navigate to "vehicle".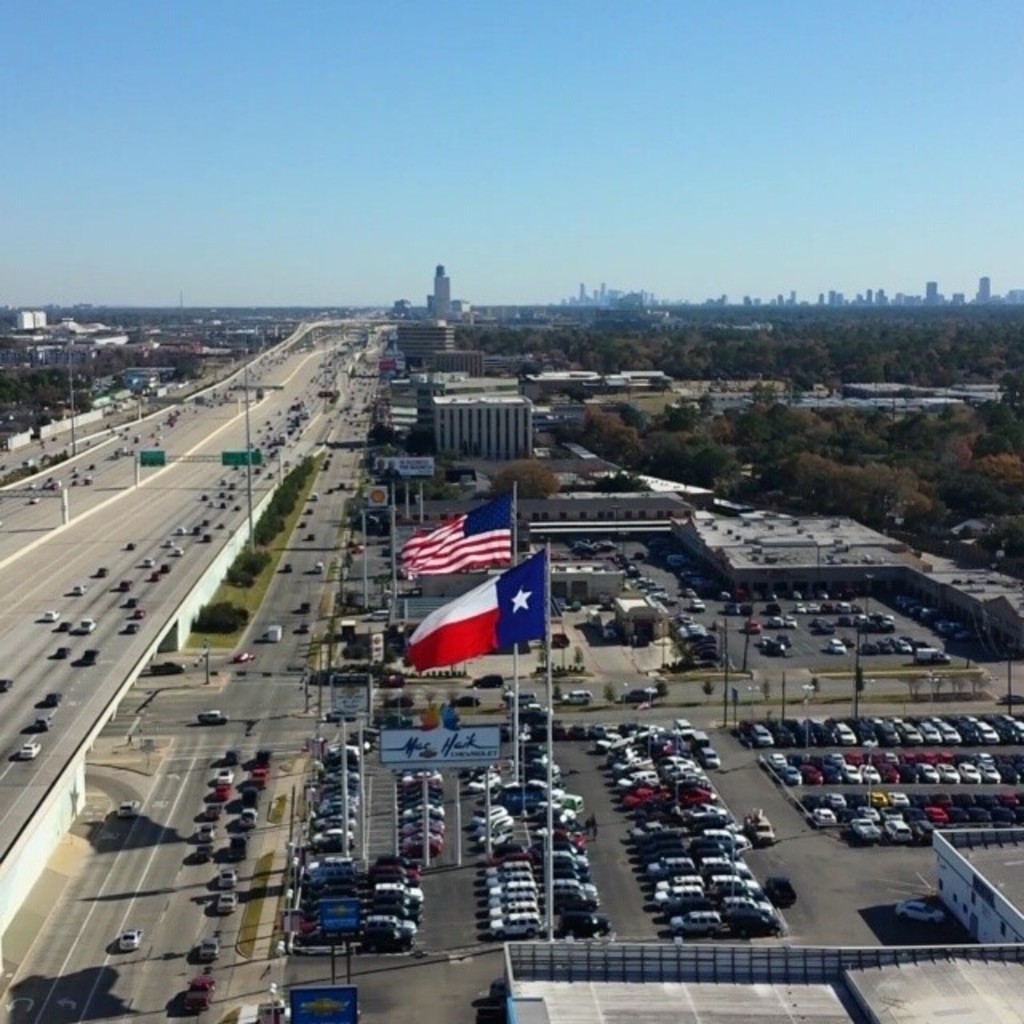
Navigation target: locate(202, 802, 218, 821).
